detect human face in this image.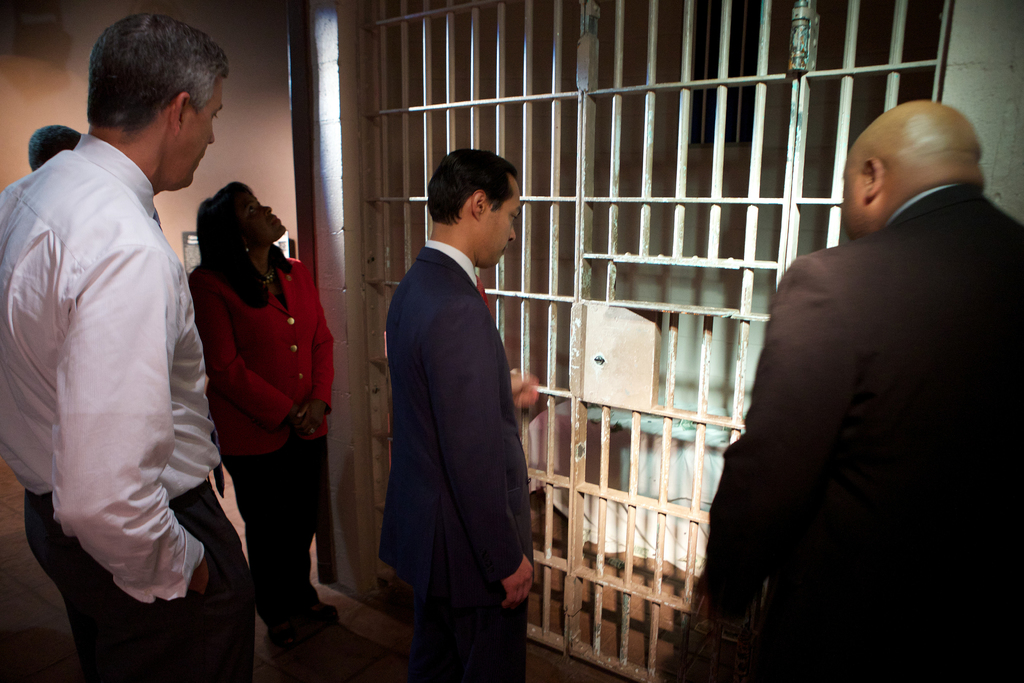
Detection: box(486, 192, 522, 270).
